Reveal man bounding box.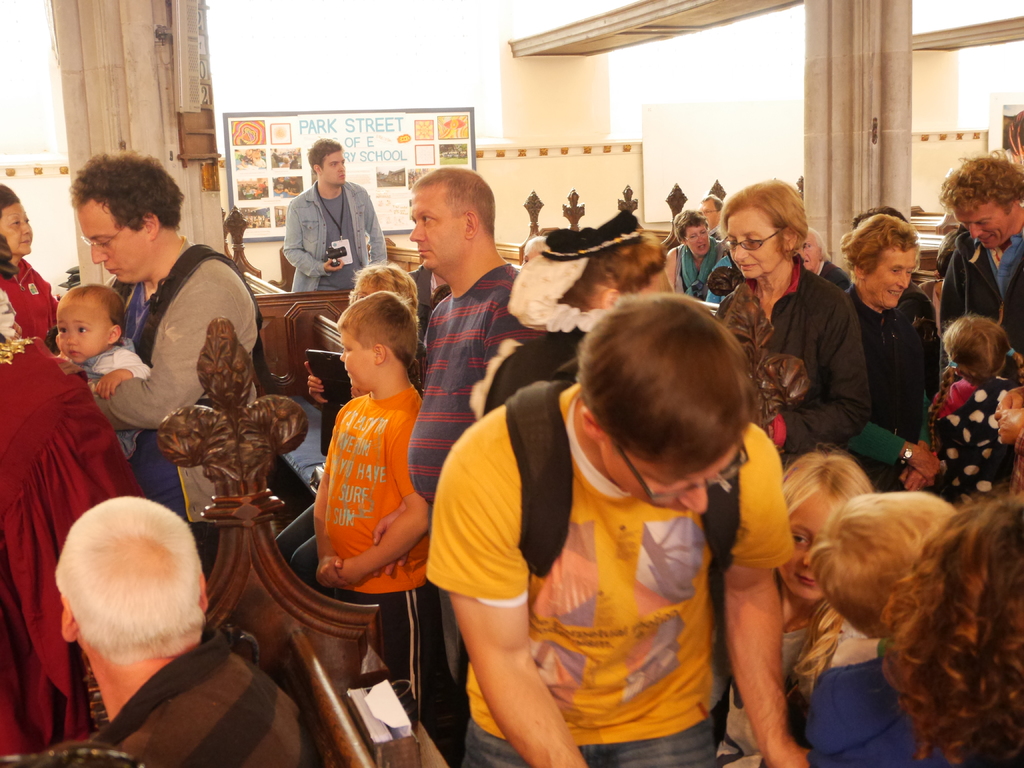
Revealed: box(697, 191, 721, 243).
